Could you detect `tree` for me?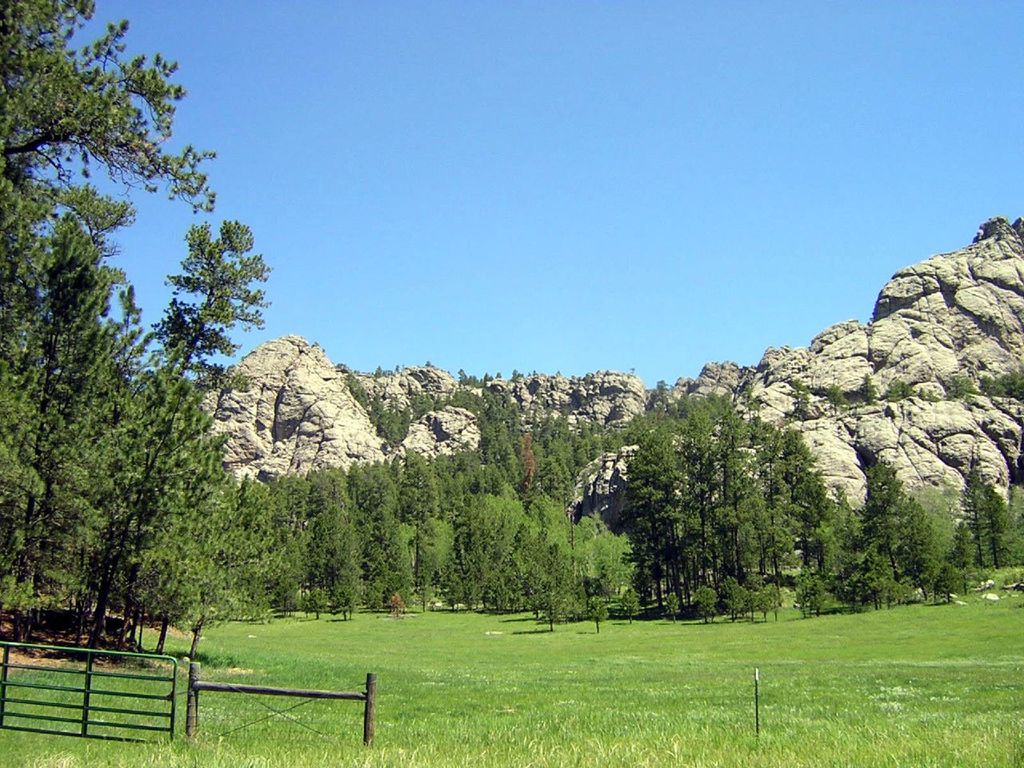
Detection result: x1=27 y1=194 x2=247 y2=693.
